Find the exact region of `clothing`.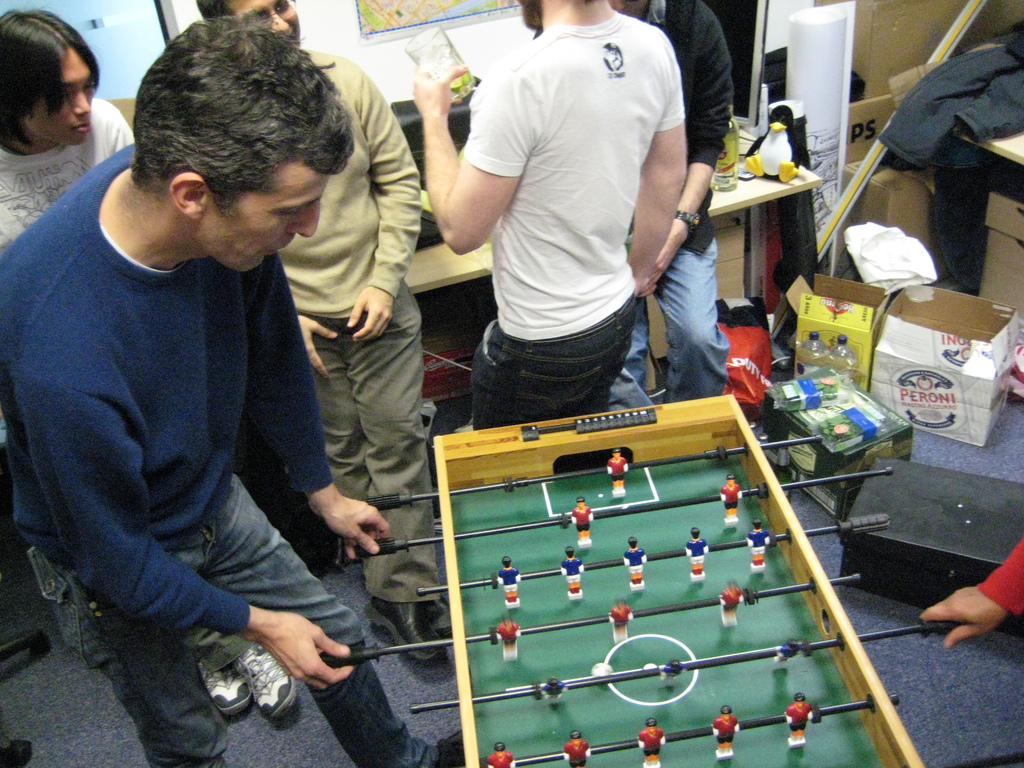
Exact region: <box>878,20,1023,173</box>.
